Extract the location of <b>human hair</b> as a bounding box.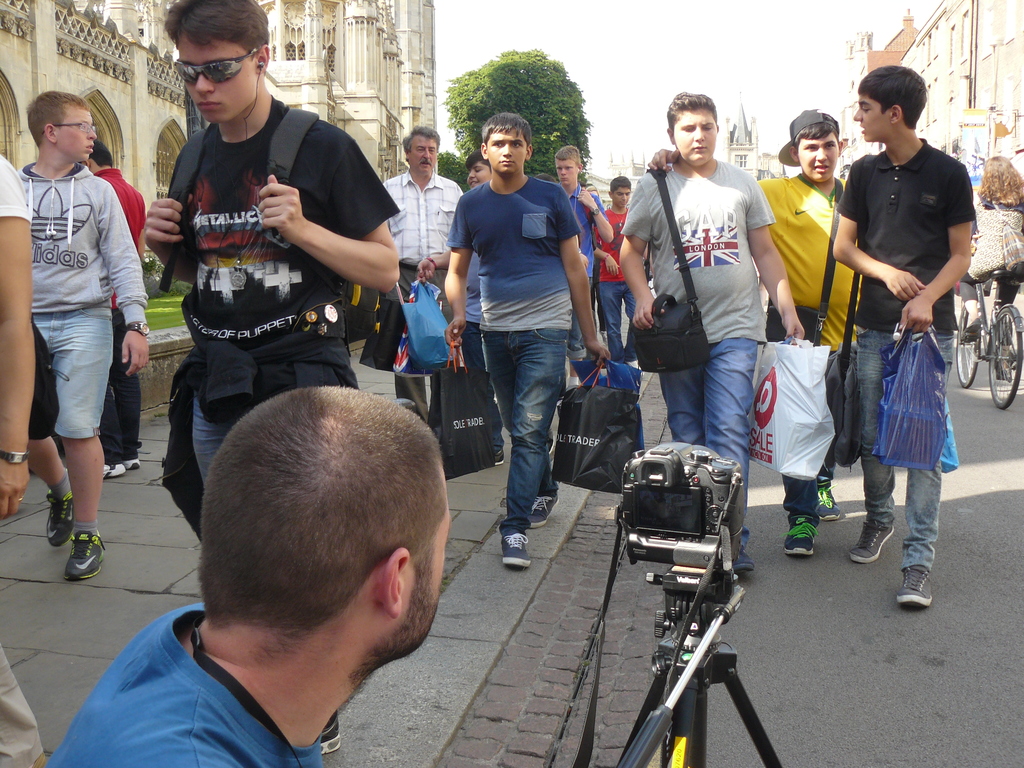
26:90:90:145.
